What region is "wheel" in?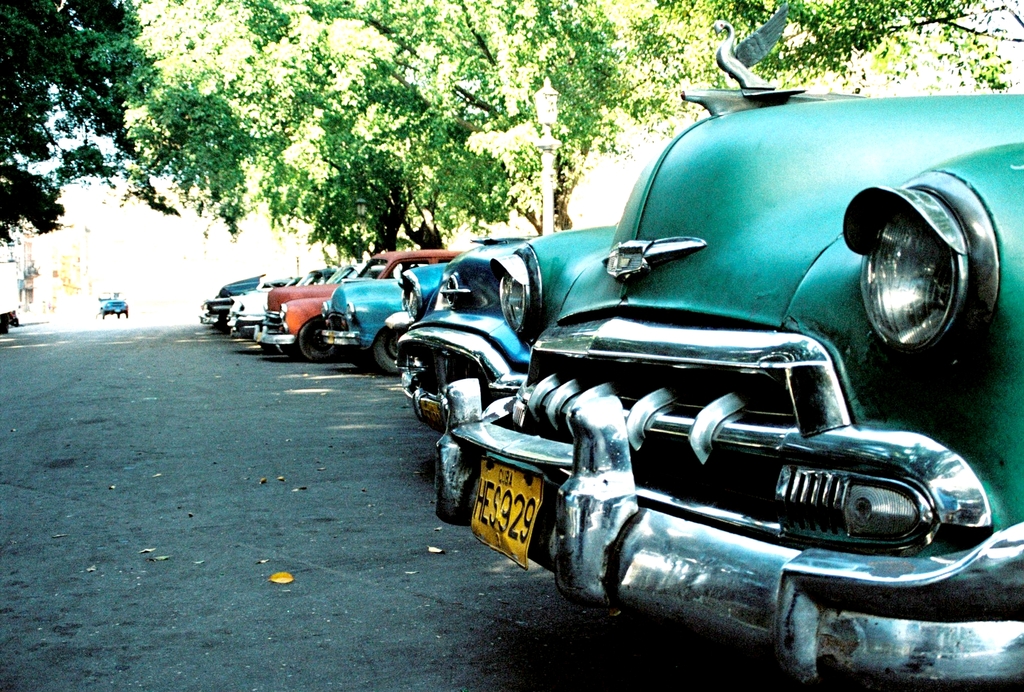
<bbox>430, 427, 472, 532</bbox>.
